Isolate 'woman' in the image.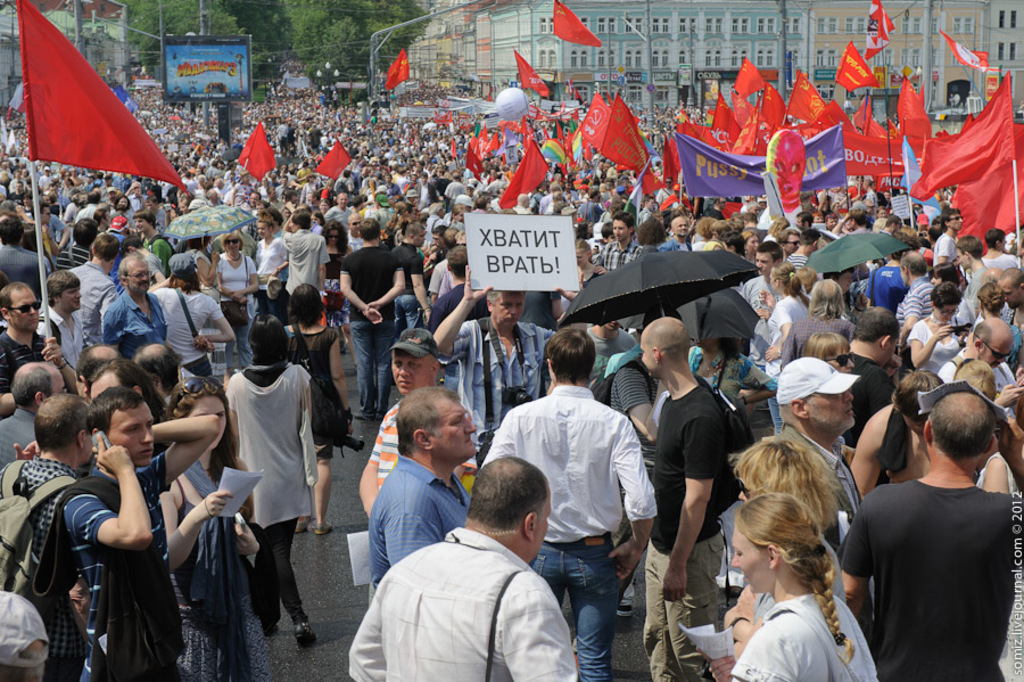
Isolated region: bbox=(159, 377, 266, 681).
